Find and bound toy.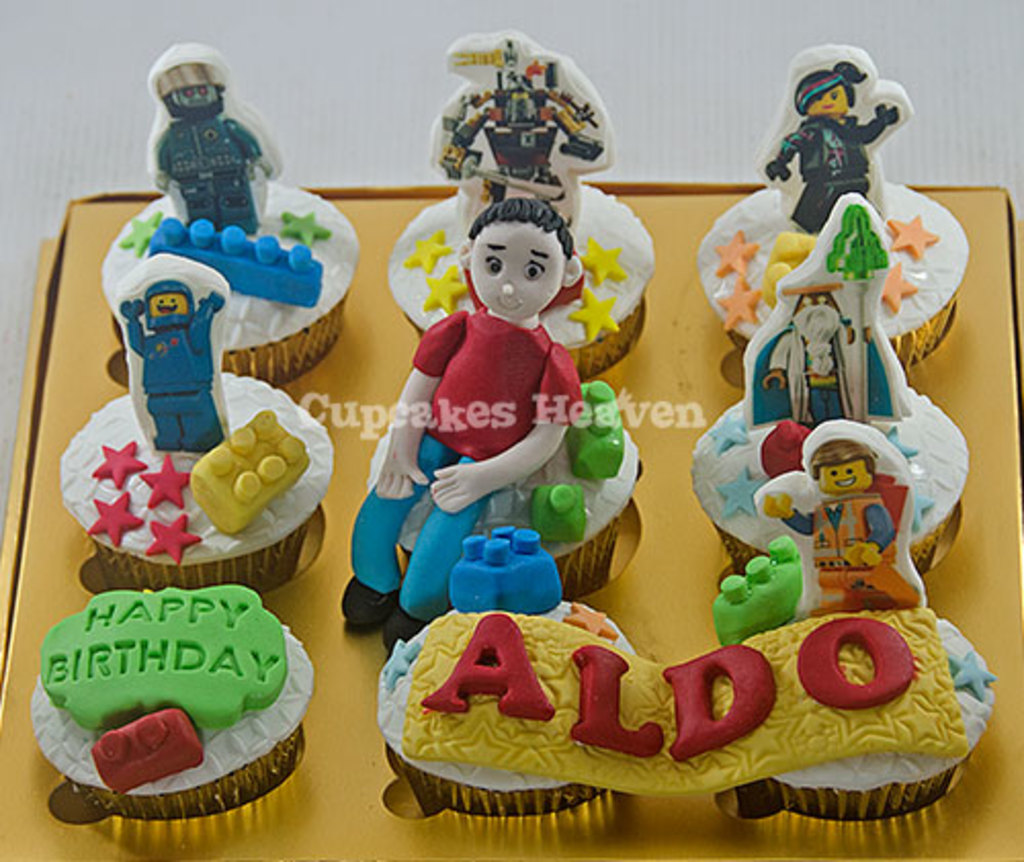
Bound: crop(336, 176, 586, 657).
